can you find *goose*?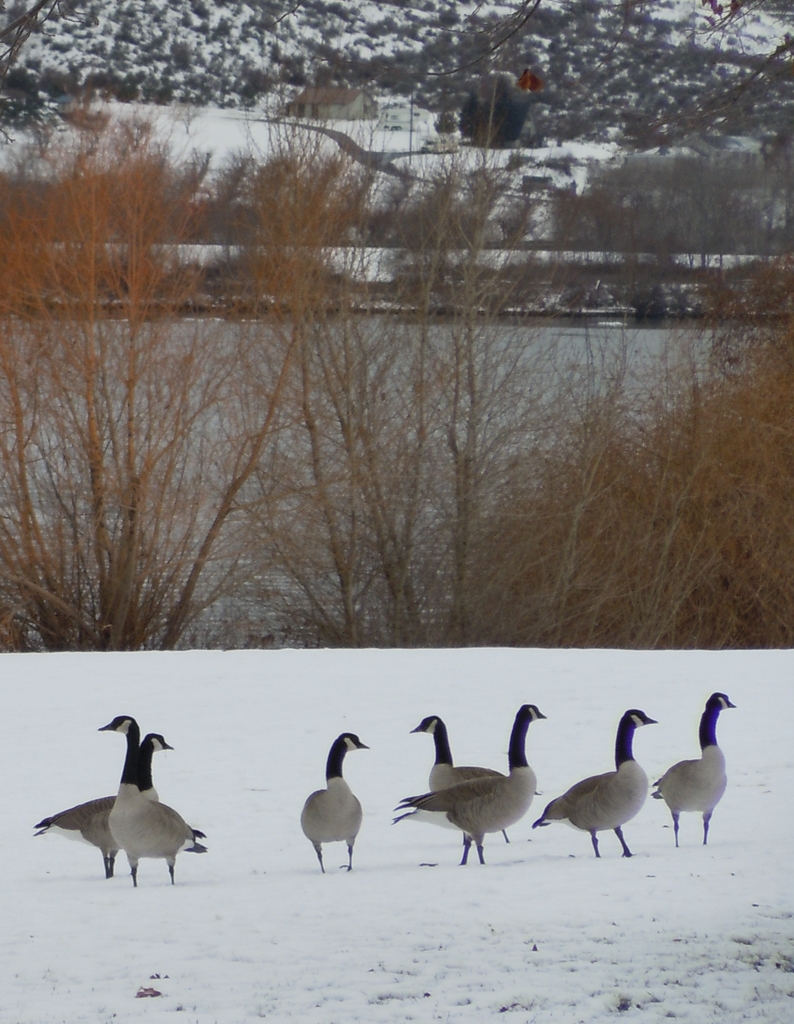
Yes, bounding box: 524/698/678/856.
